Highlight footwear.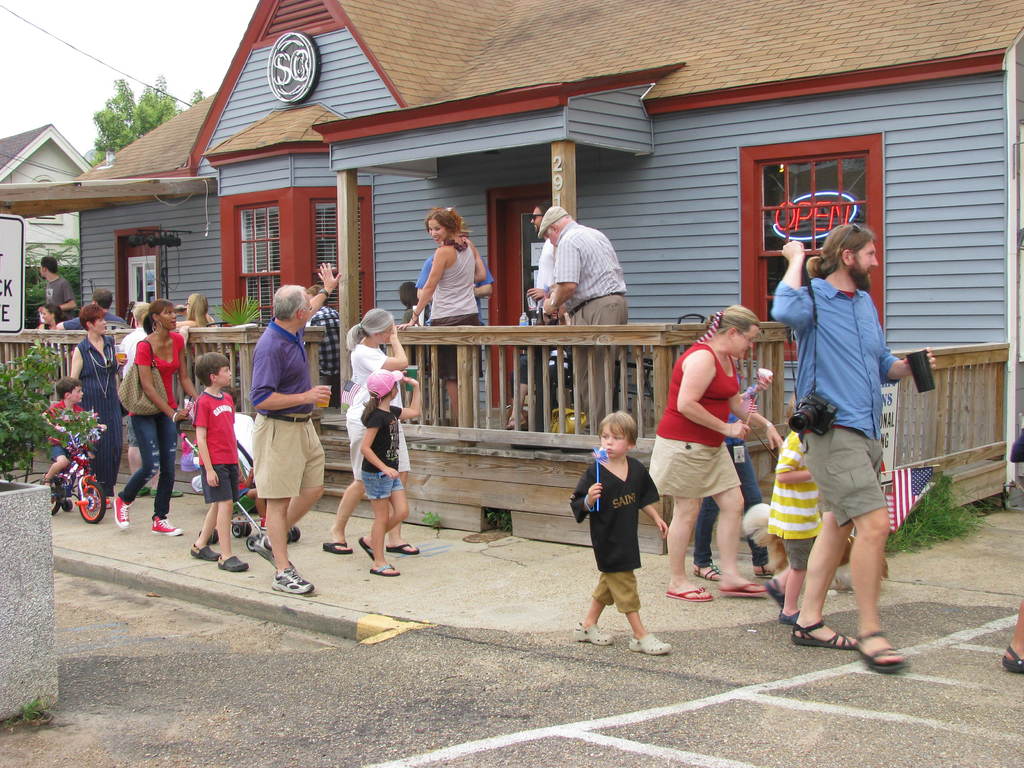
Highlighted region: bbox=[572, 620, 615, 648].
